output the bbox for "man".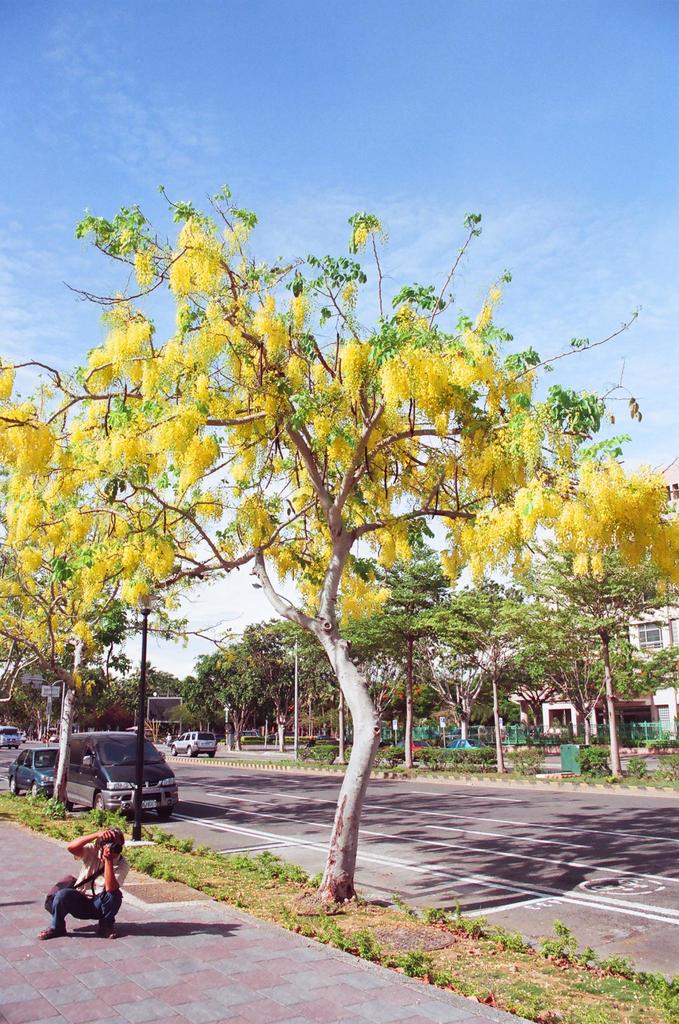
box=[26, 810, 129, 958].
